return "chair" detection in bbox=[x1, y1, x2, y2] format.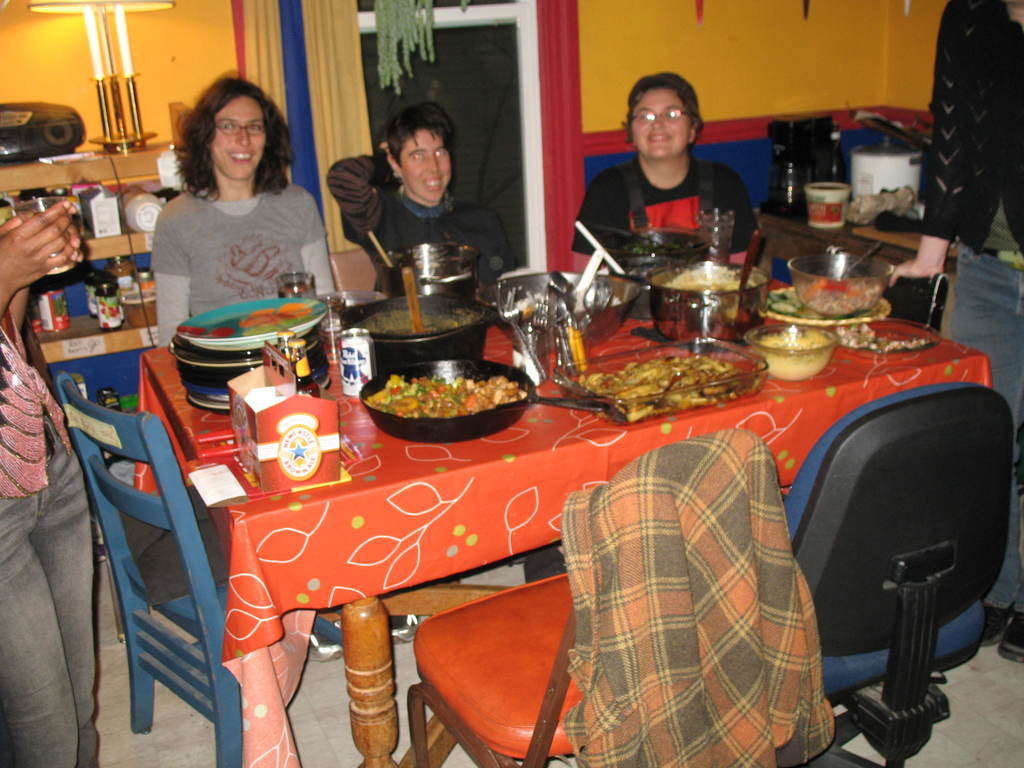
bbox=[401, 429, 783, 767].
